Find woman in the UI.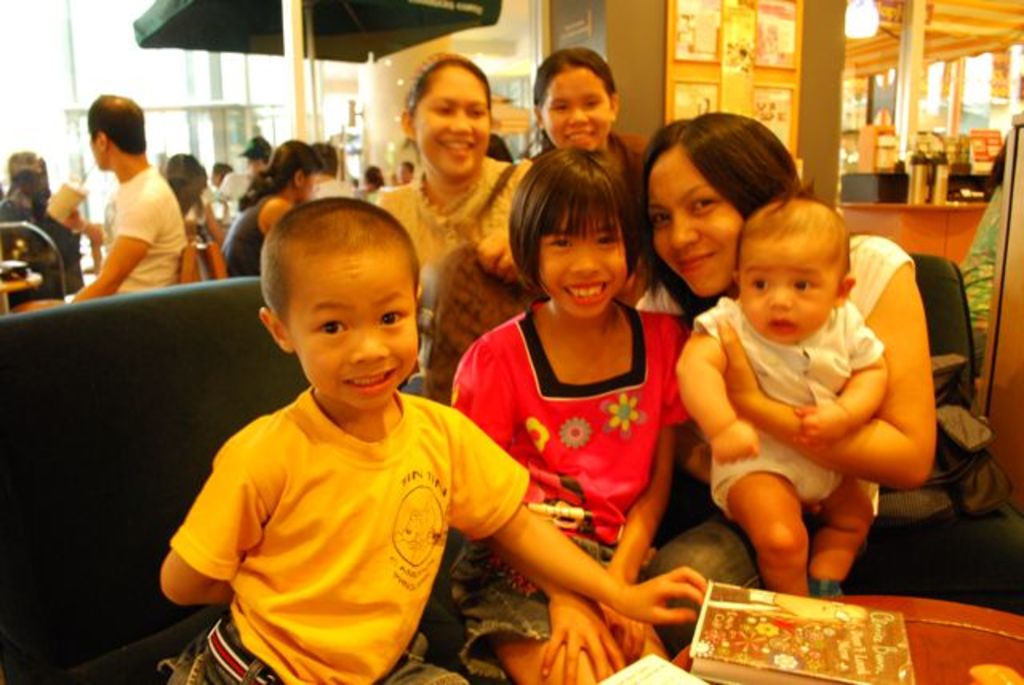
UI element at (left=224, top=144, right=328, bottom=278).
